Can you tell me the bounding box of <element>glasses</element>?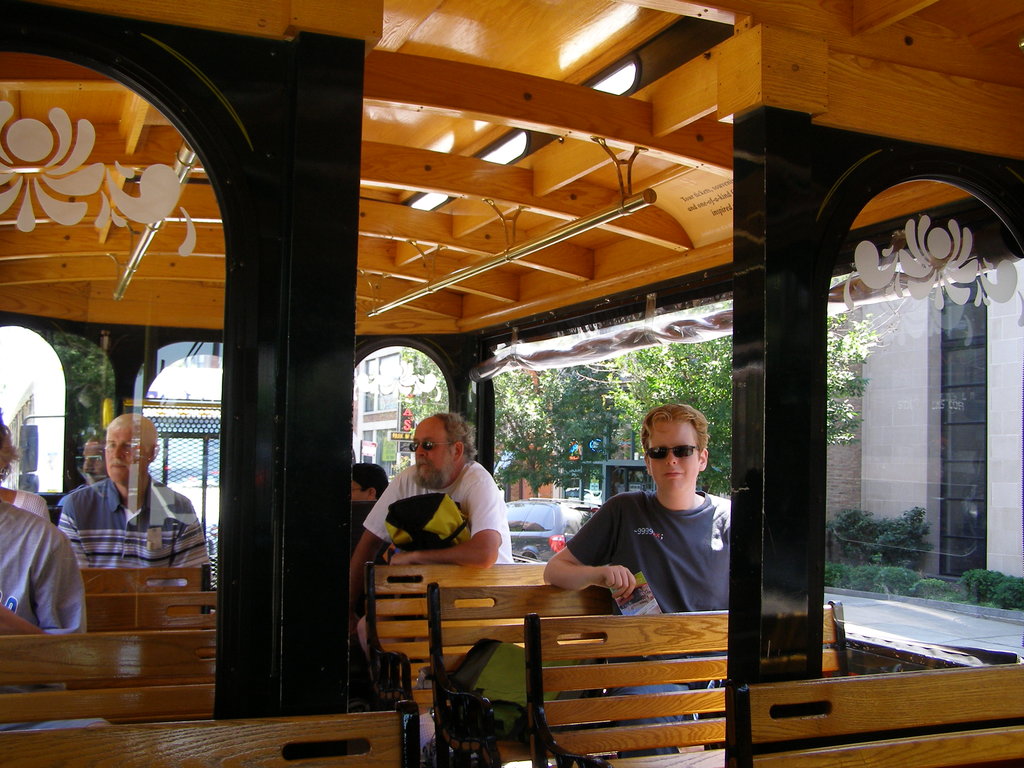
[647, 442, 696, 461].
